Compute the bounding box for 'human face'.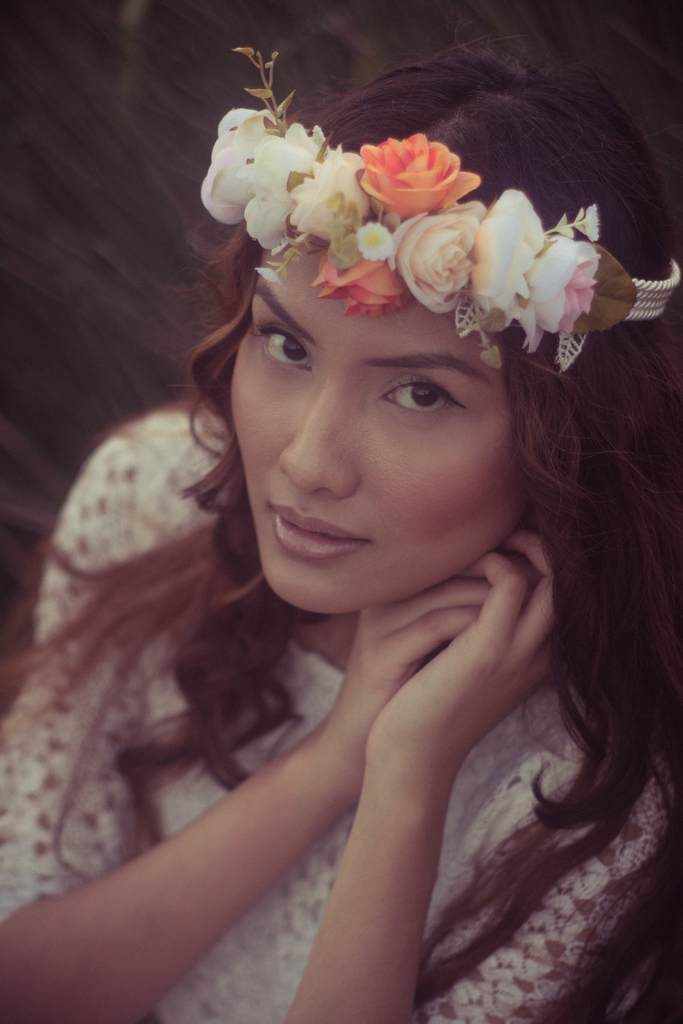
x1=236 y1=218 x2=529 y2=617.
